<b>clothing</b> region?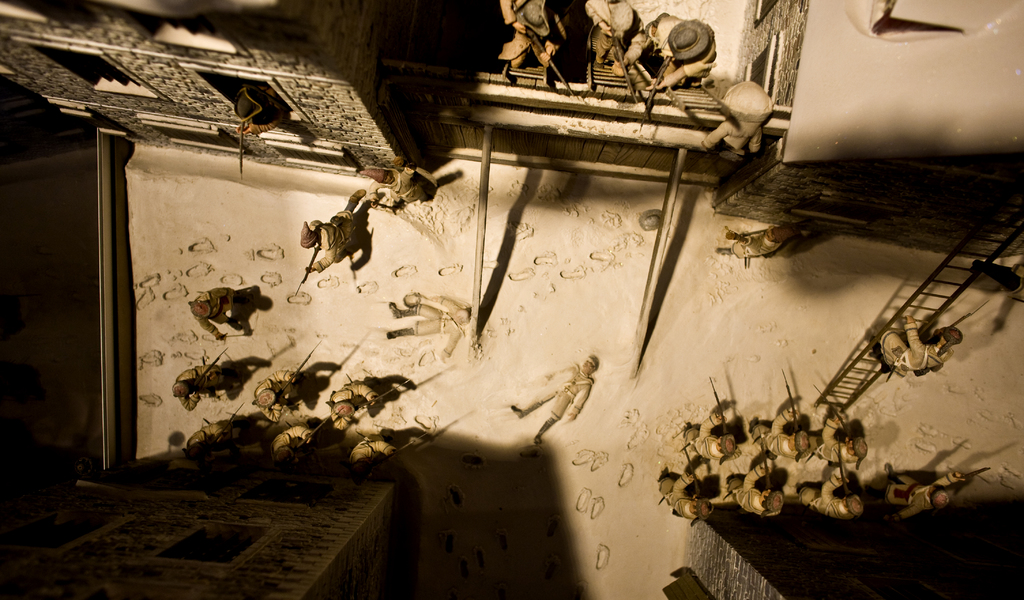
{"x1": 685, "y1": 406, "x2": 728, "y2": 465}
